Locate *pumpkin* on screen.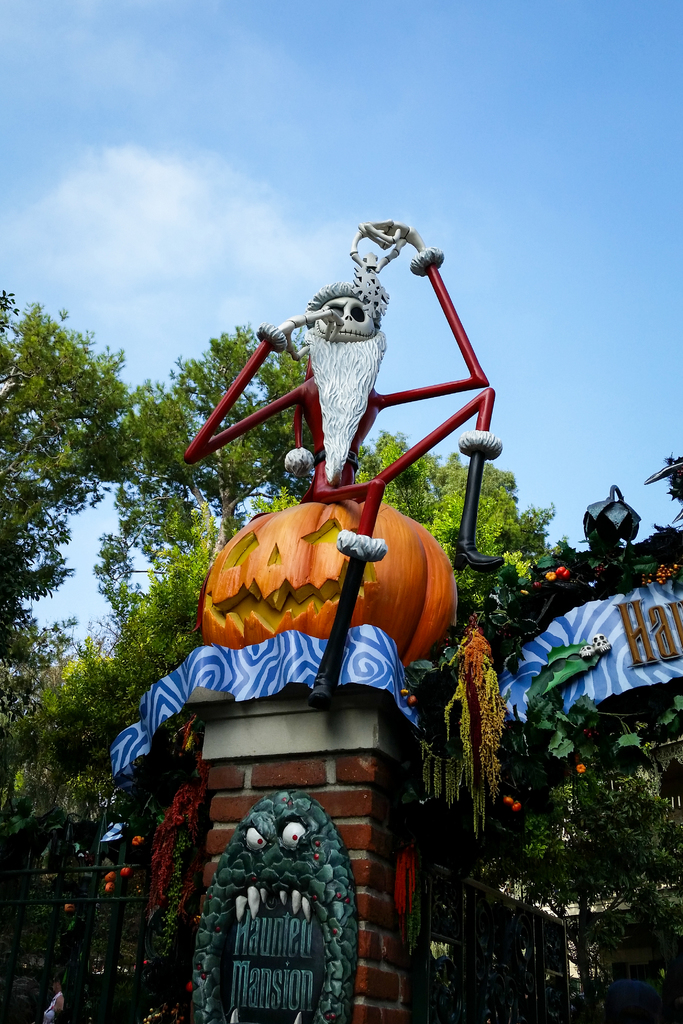
On screen at {"left": 131, "top": 836, "right": 145, "bottom": 845}.
